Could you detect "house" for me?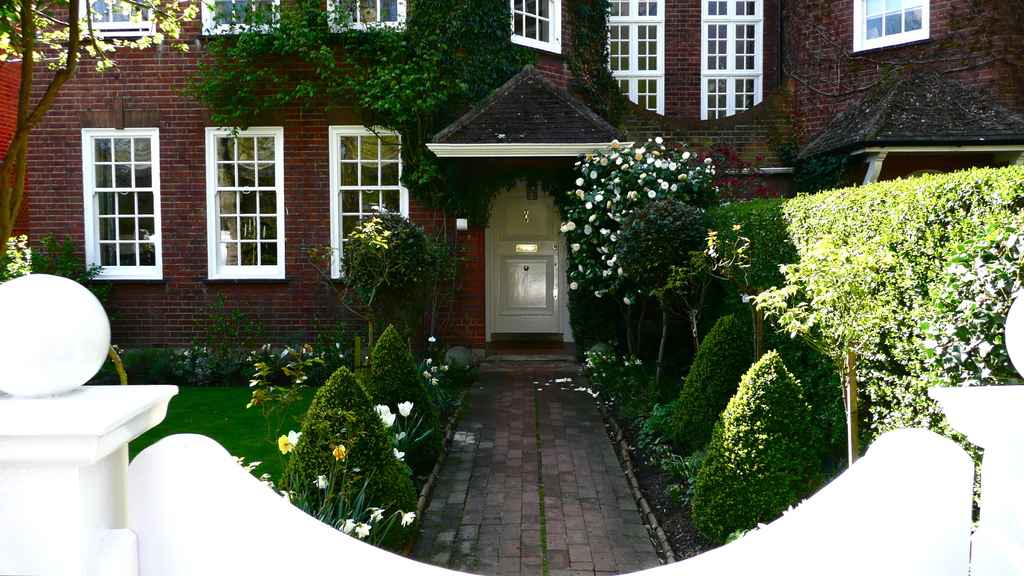
Detection result: (0,0,1021,357).
